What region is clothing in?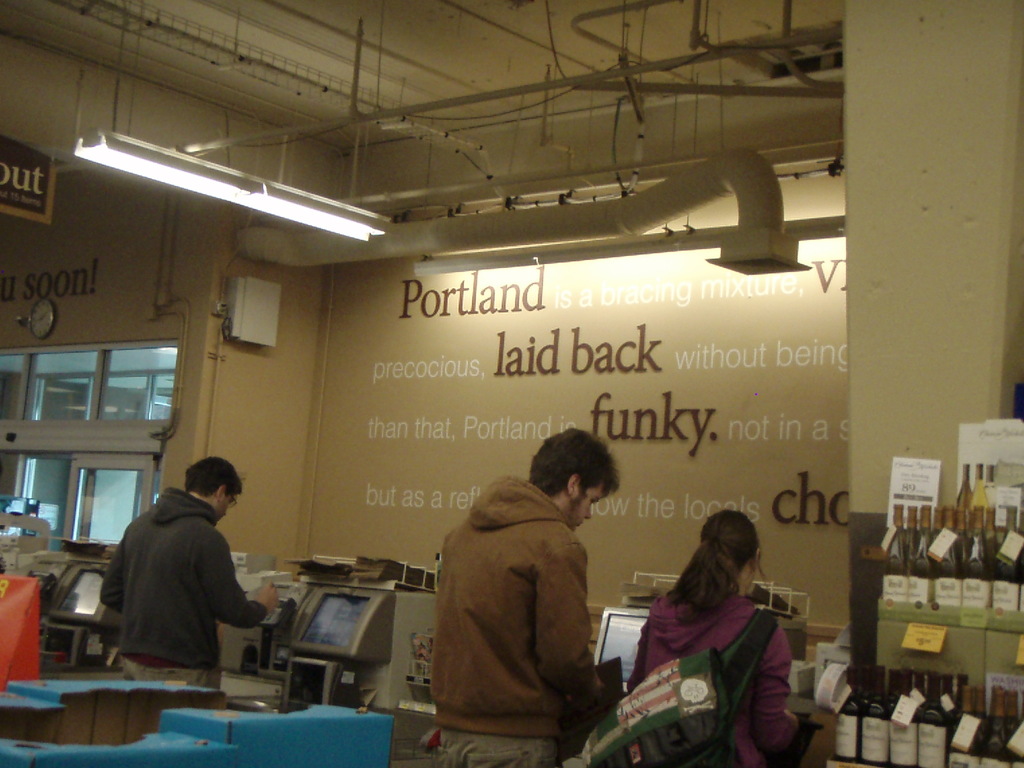
<box>96,479,259,695</box>.
